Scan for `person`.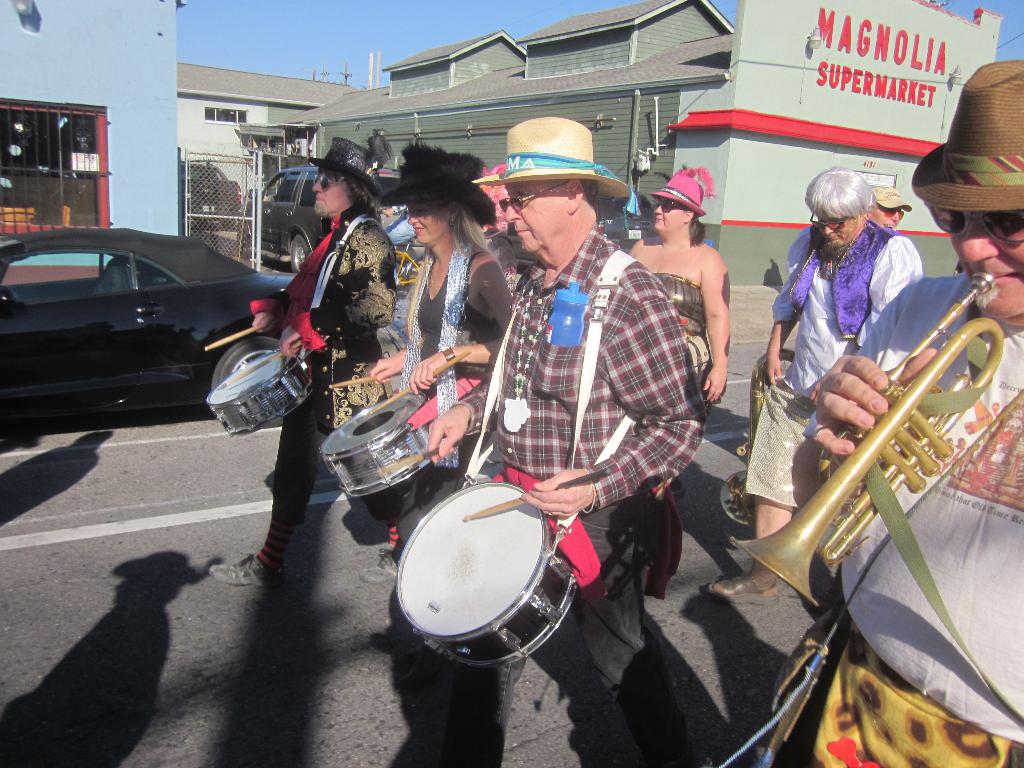
Scan result: 374:148:516:554.
